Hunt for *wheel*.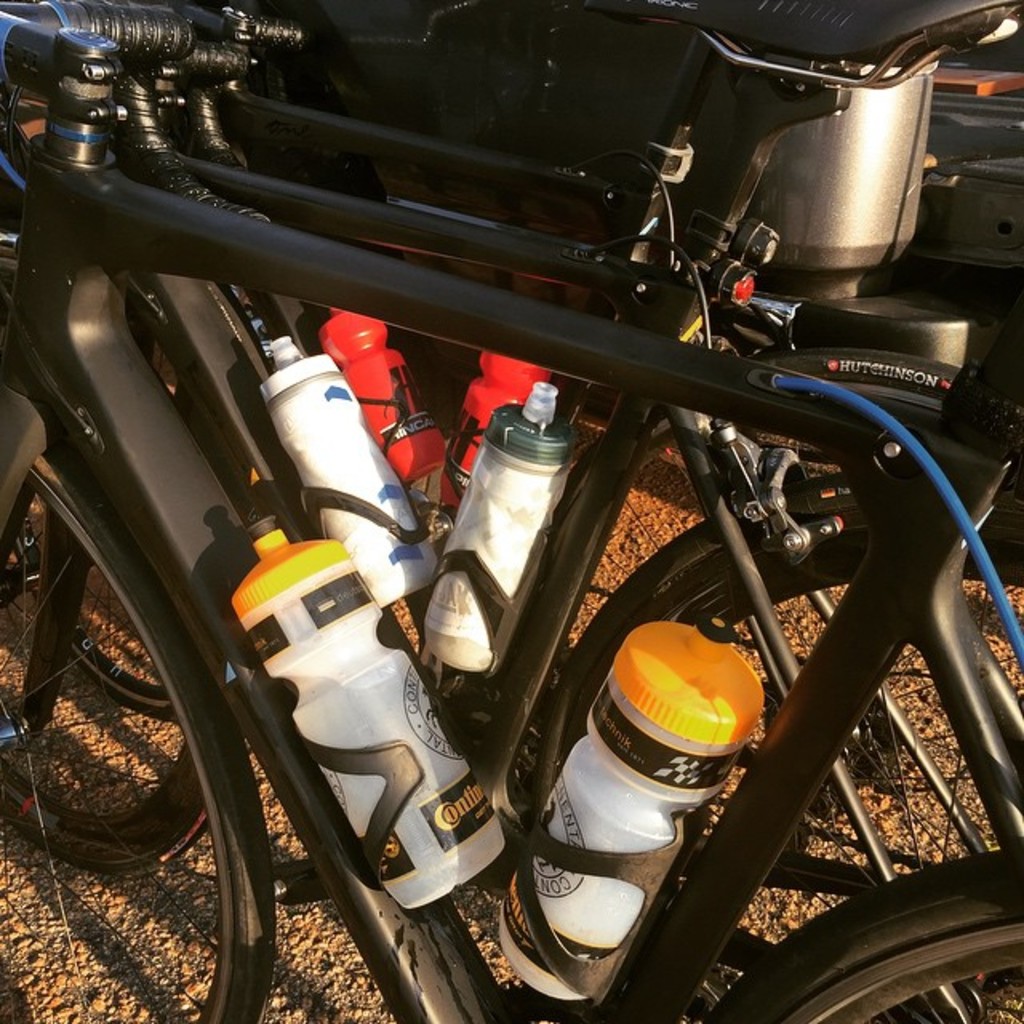
Hunted down at 706/854/1022/1022.
